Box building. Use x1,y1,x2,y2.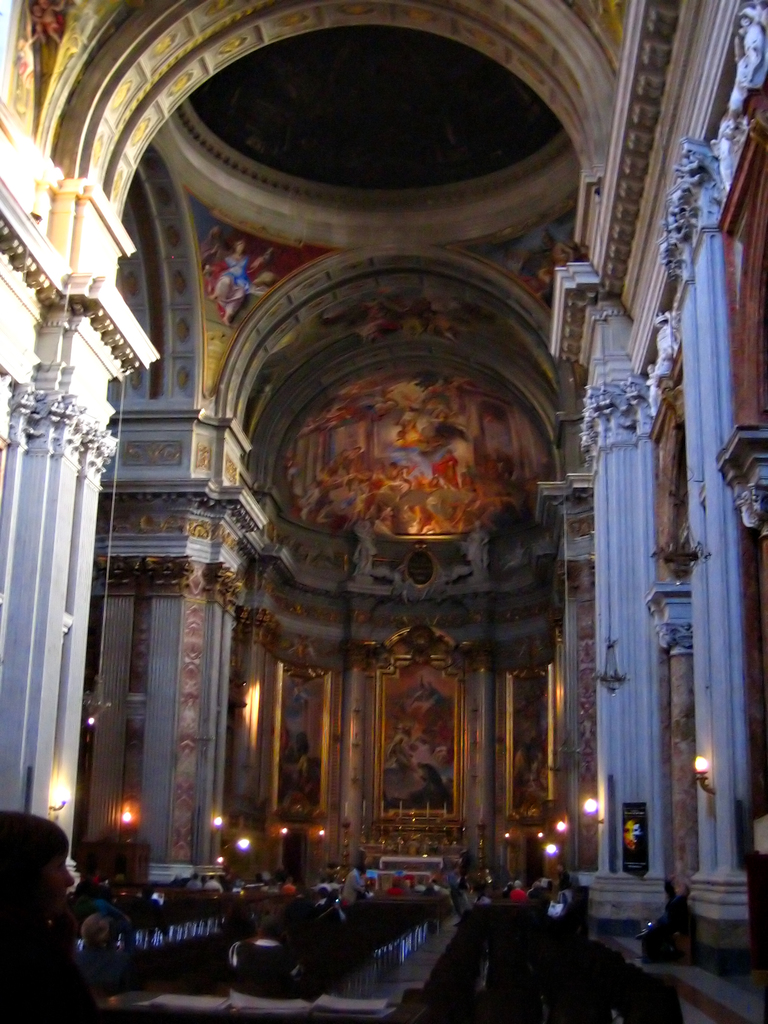
0,0,757,1023.
